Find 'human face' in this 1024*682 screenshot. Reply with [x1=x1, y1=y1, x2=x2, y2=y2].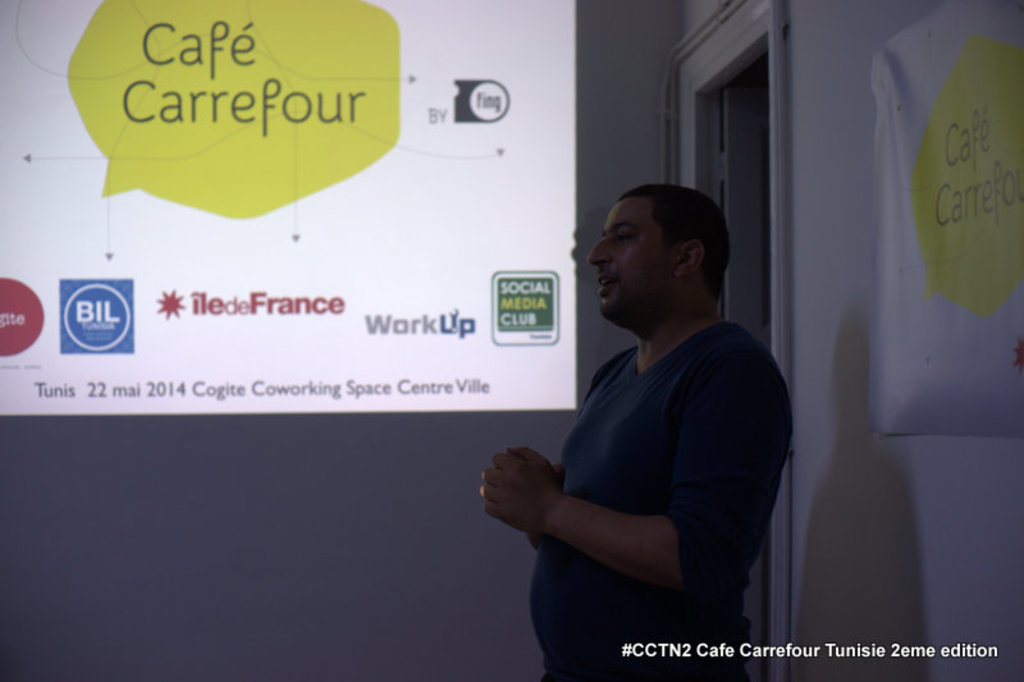
[x1=588, y1=198, x2=680, y2=317].
